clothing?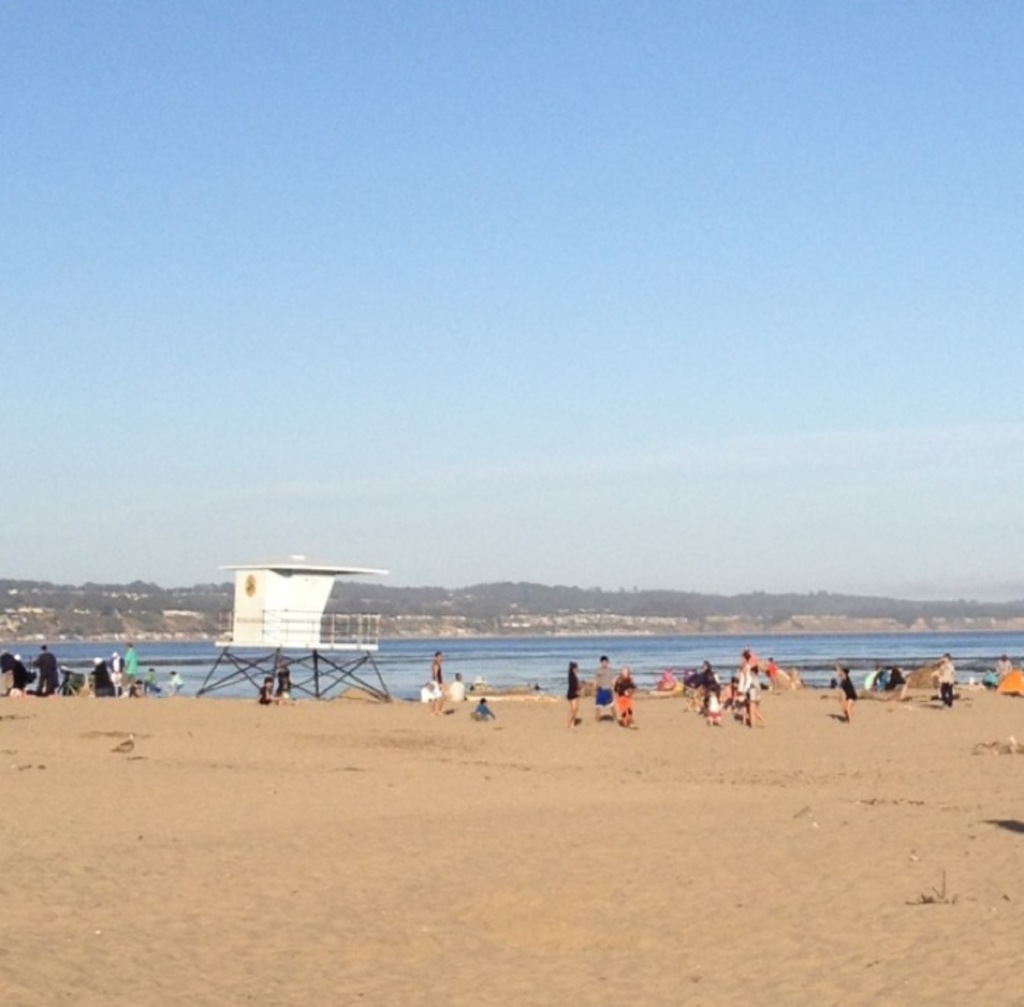
region(993, 659, 1013, 678)
